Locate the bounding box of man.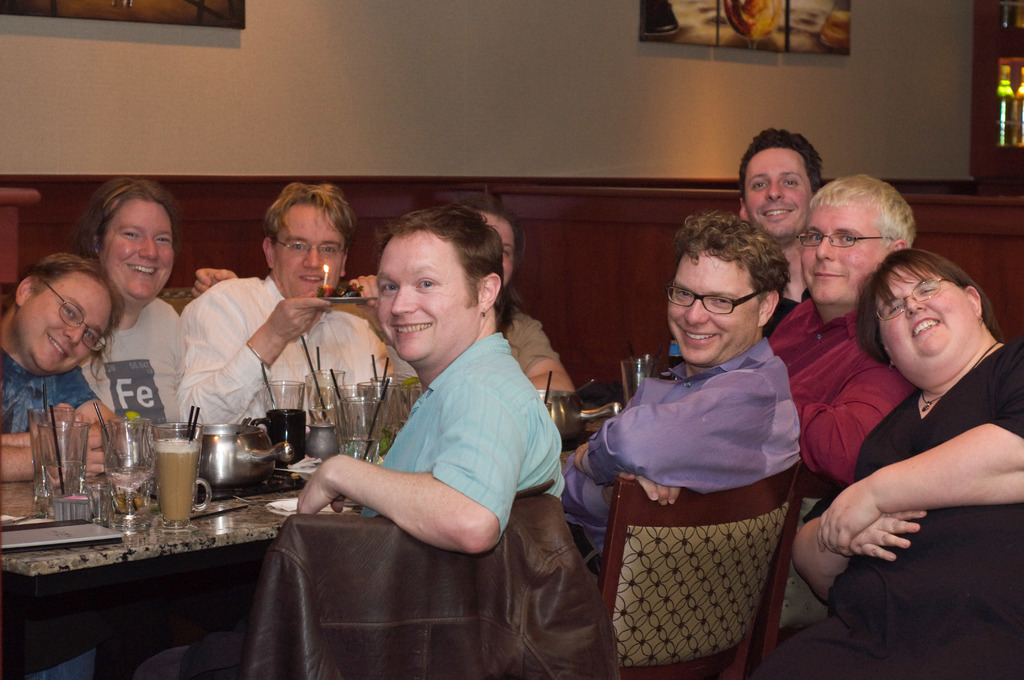
Bounding box: left=0, top=257, right=134, bottom=489.
